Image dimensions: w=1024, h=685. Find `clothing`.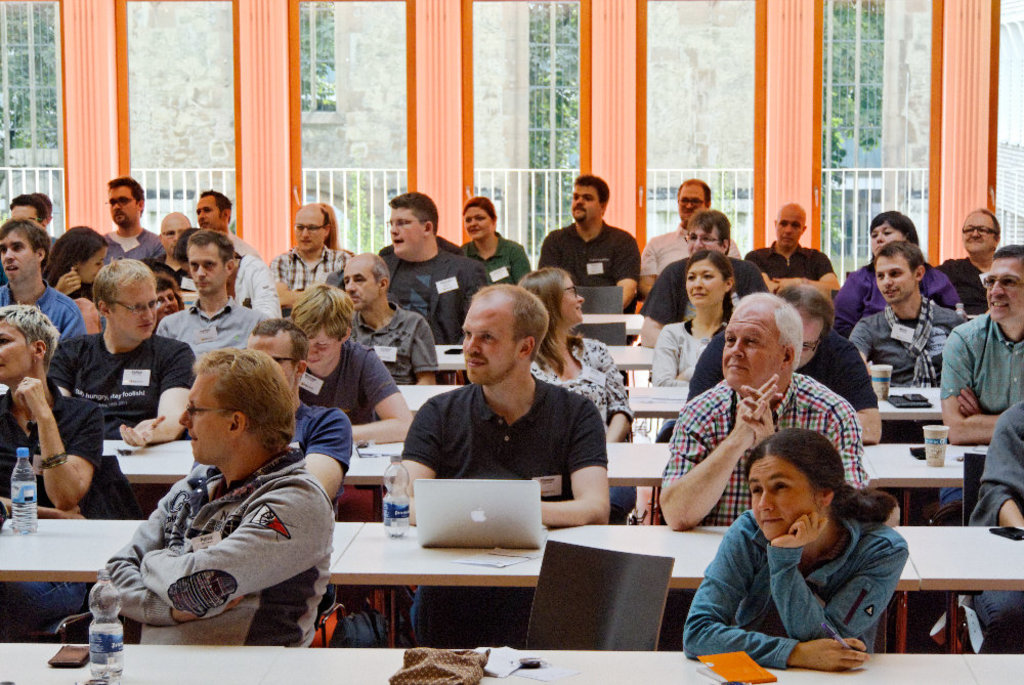
<region>229, 251, 290, 322</region>.
